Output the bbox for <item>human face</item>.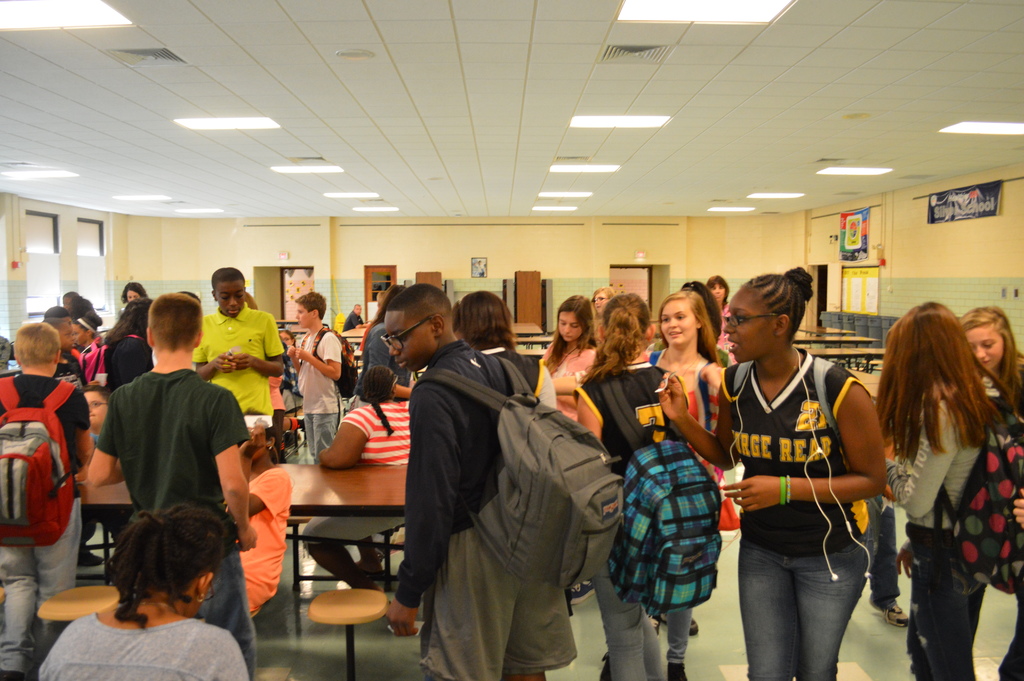
x1=84, y1=391, x2=110, y2=427.
